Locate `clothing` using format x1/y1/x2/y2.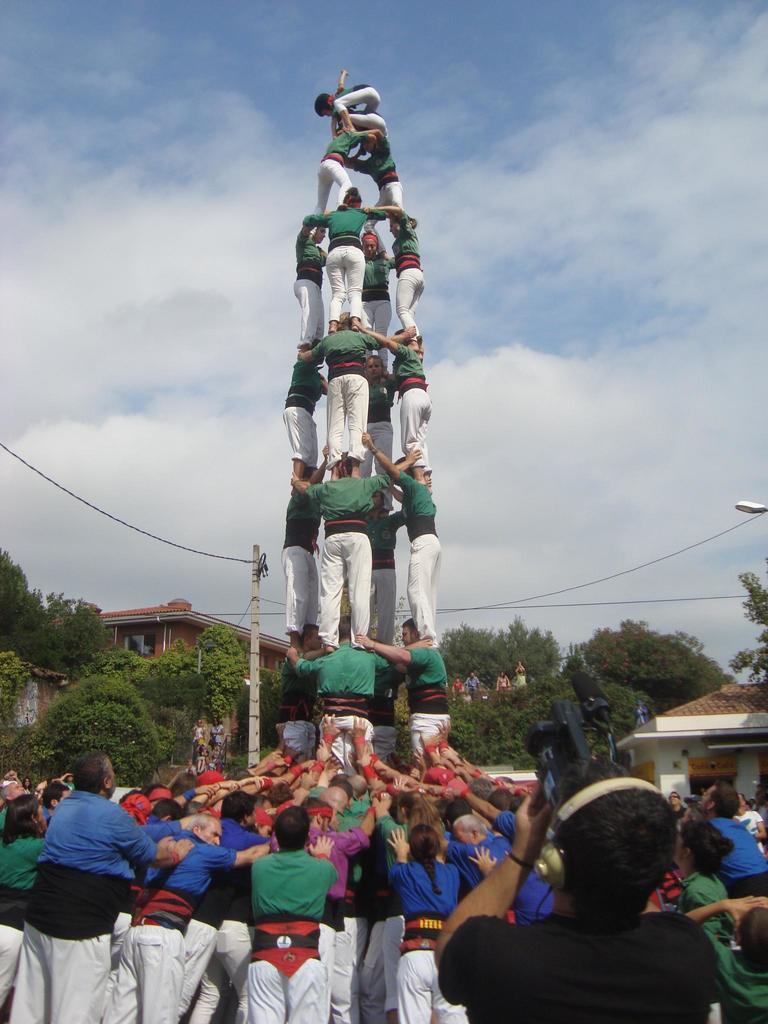
394/211/429/337.
